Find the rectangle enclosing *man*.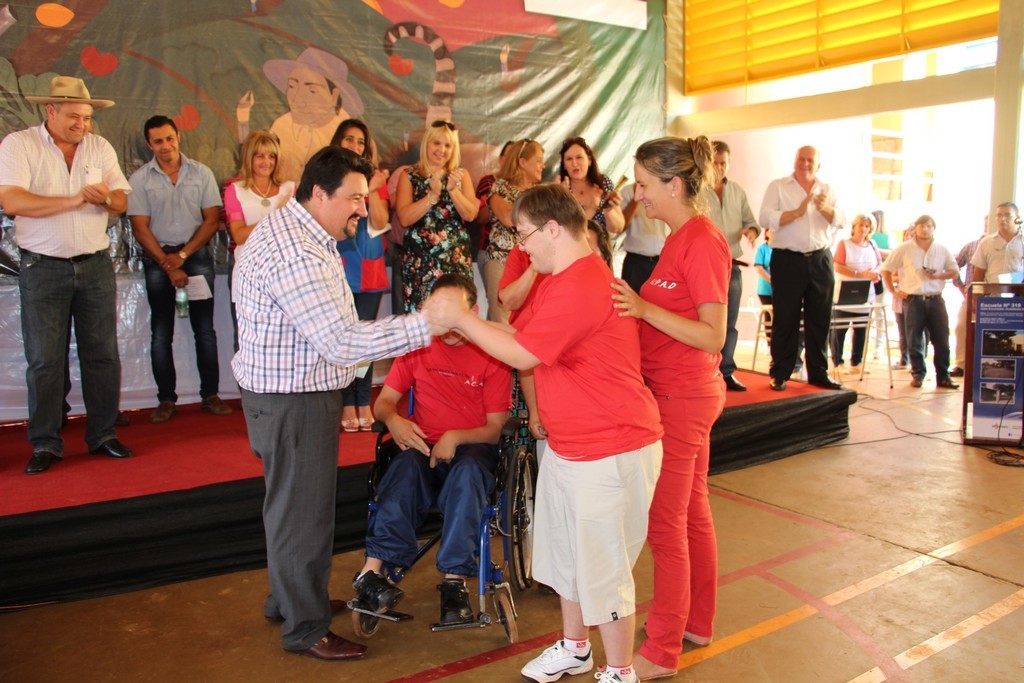
<box>966,201,1023,282</box>.
